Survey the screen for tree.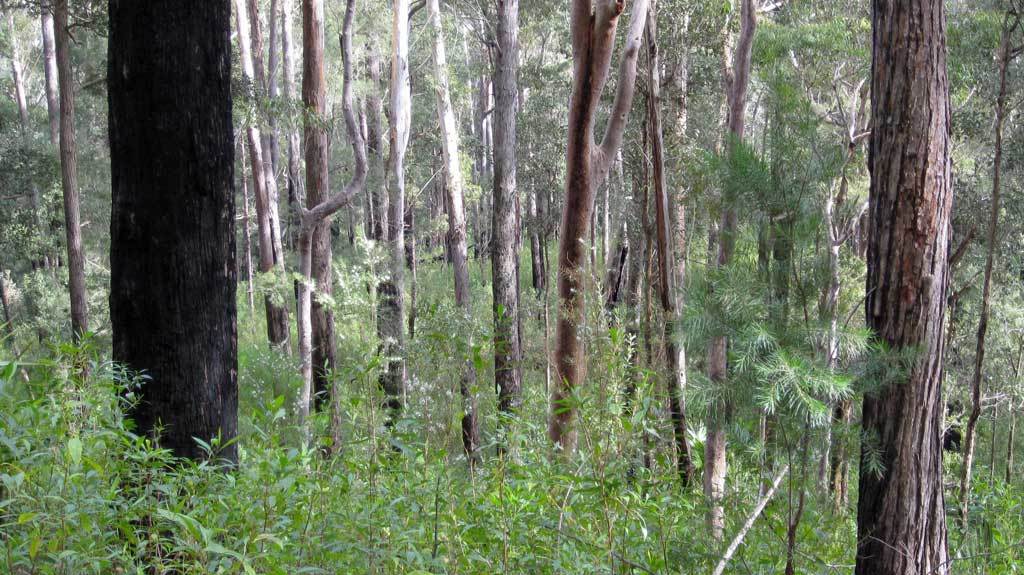
Survey found: [472, 0, 541, 474].
